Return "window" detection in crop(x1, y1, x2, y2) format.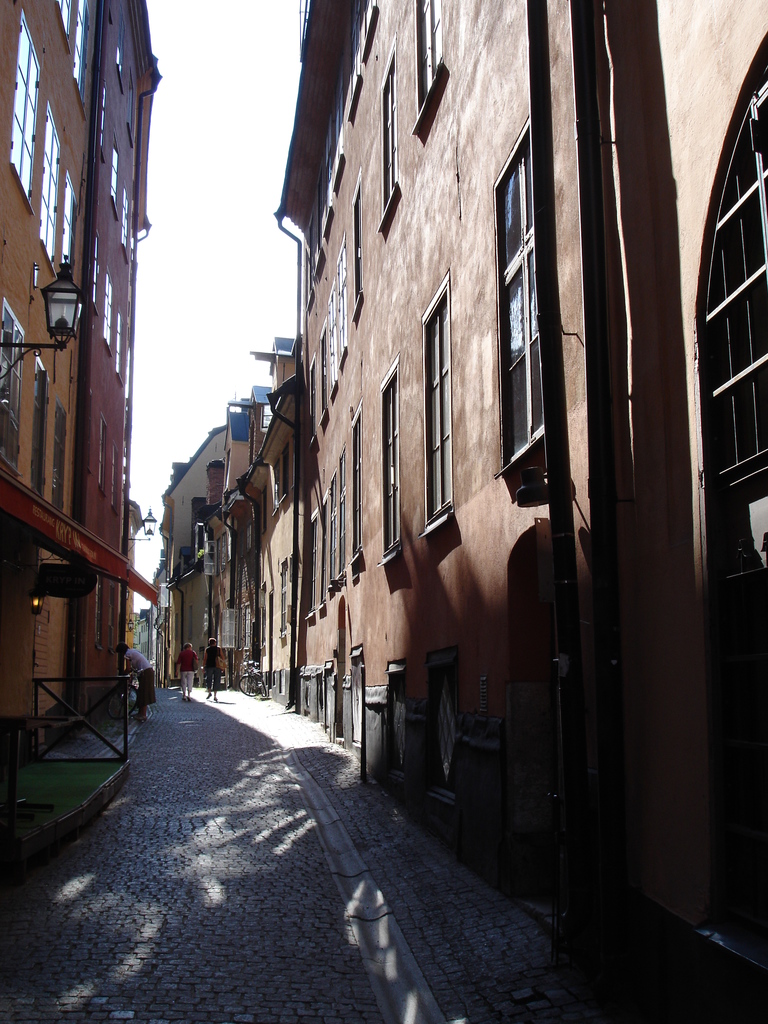
crop(415, 266, 456, 537).
